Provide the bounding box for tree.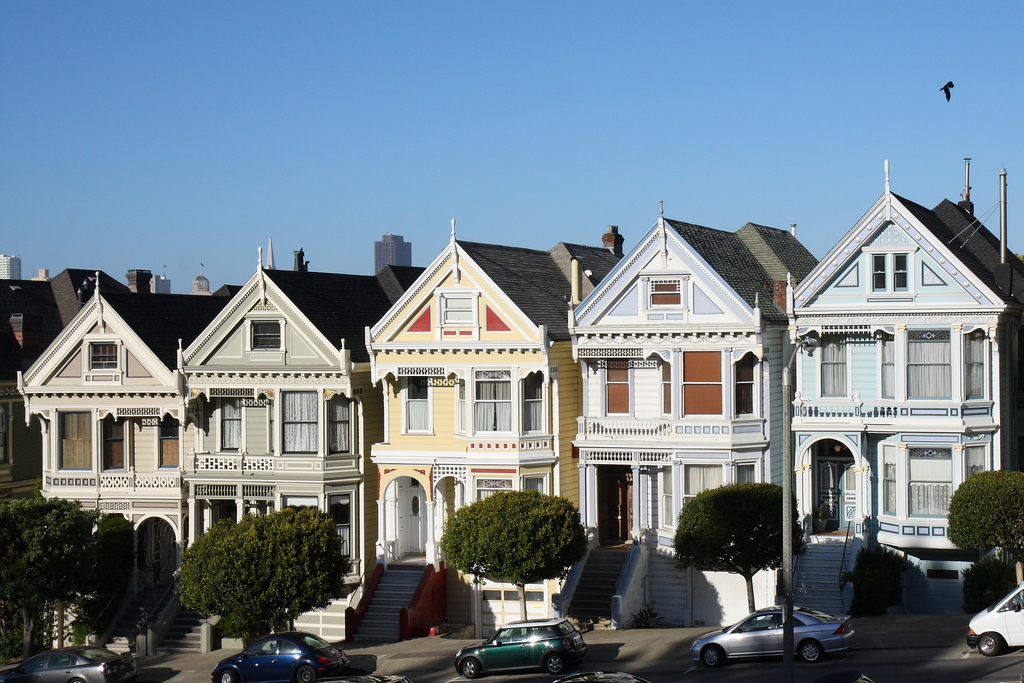
BBox(434, 486, 595, 621).
